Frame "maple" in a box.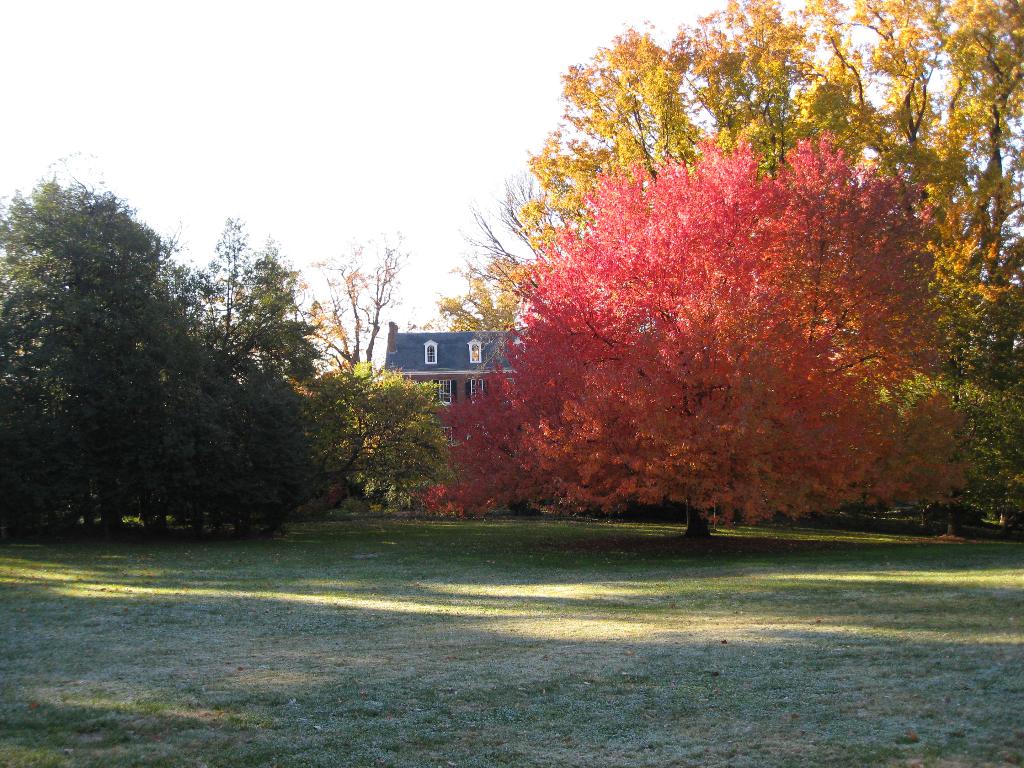
detection(515, 0, 1023, 376).
